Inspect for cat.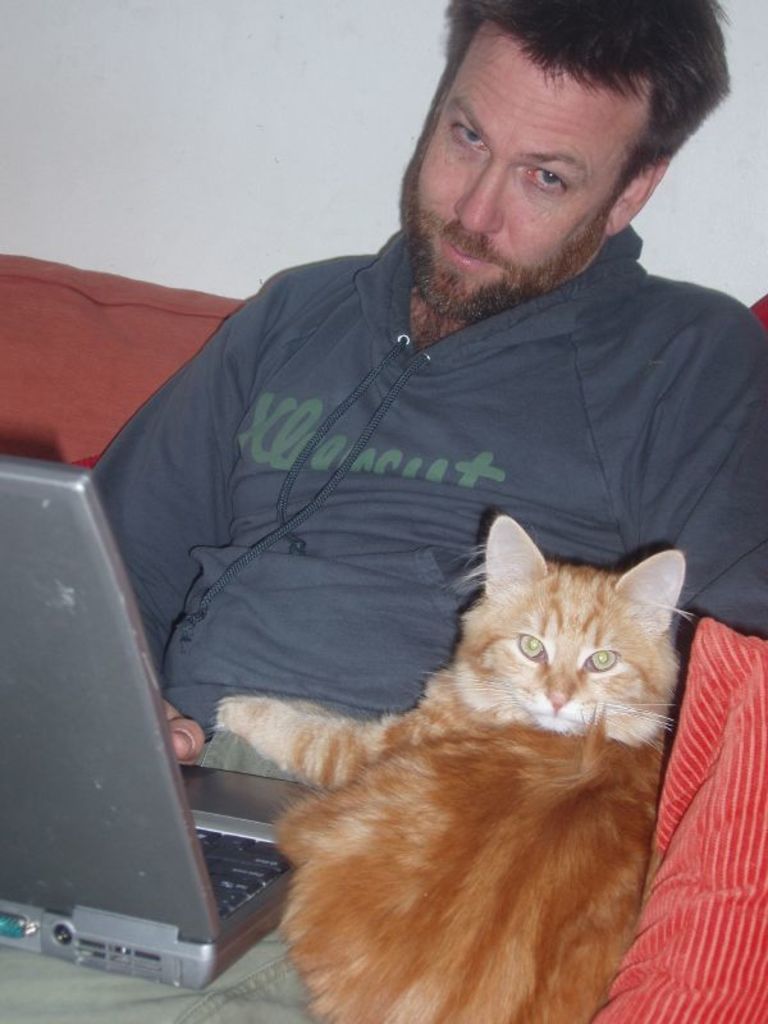
Inspection: (214,517,685,1023).
